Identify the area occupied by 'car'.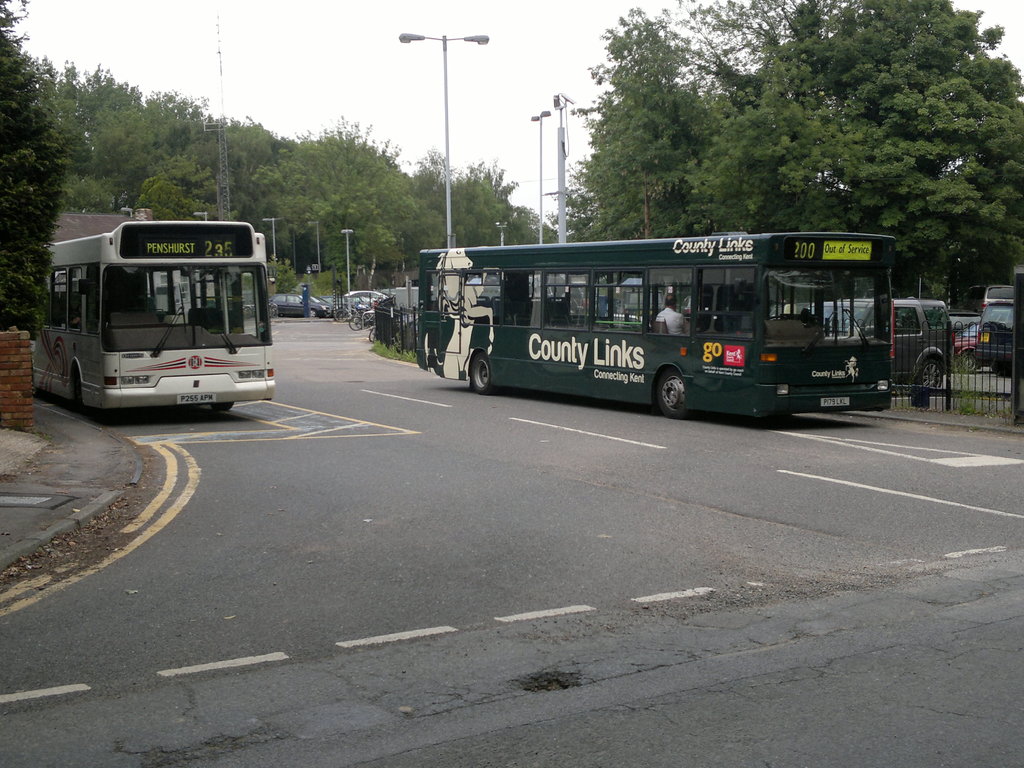
Area: rect(264, 288, 334, 320).
